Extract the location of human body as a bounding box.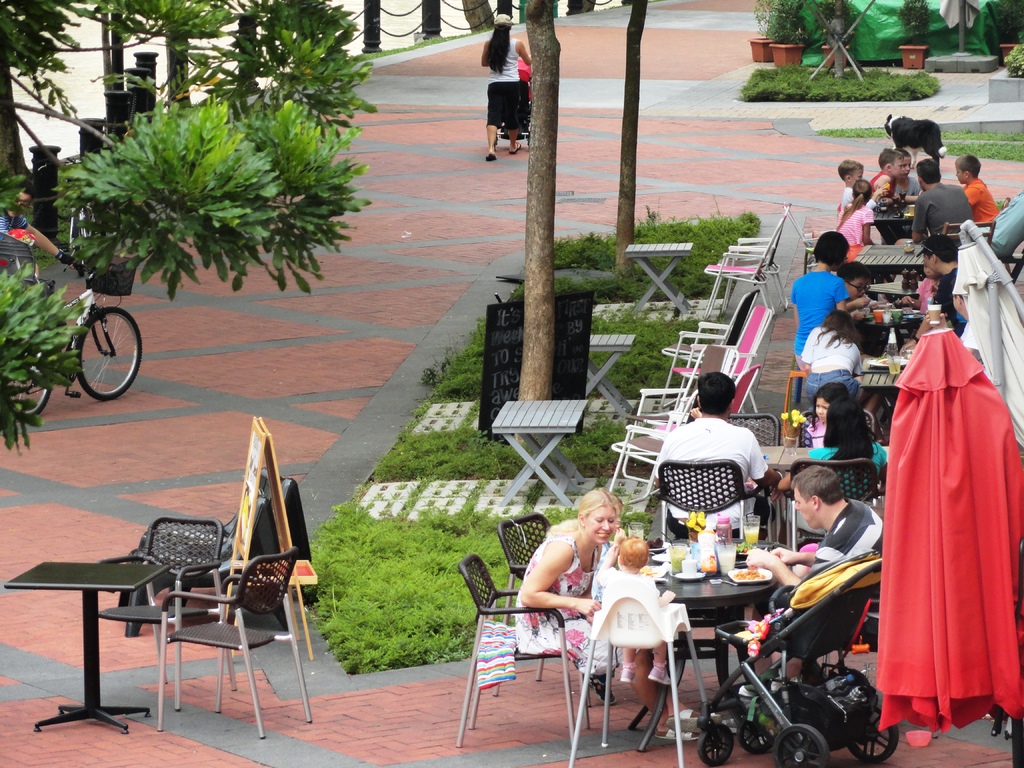
l=797, t=383, r=851, b=447.
